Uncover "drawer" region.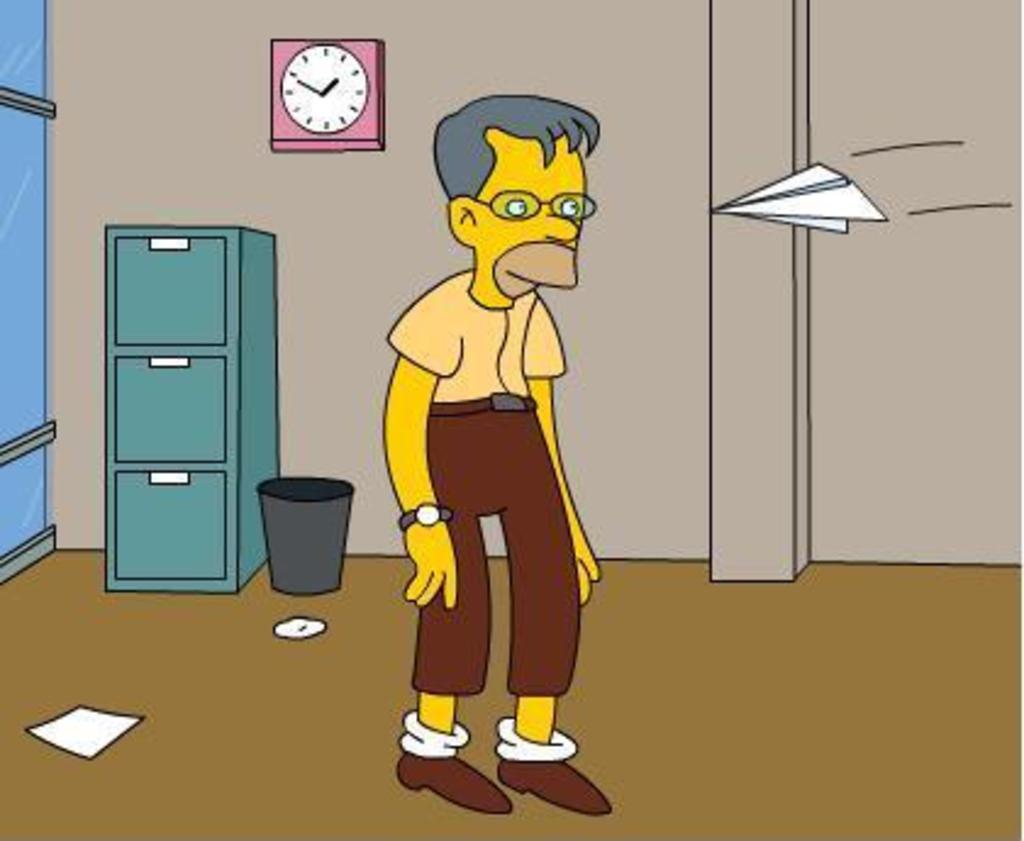
Uncovered: select_region(115, 229, 224, 341).
